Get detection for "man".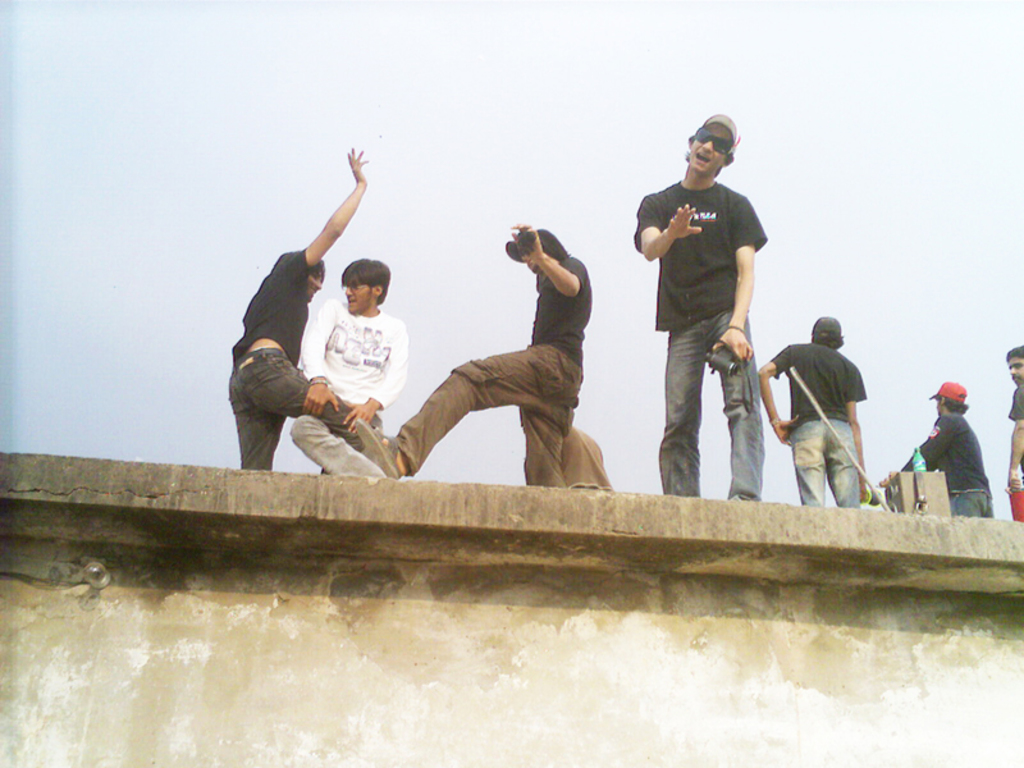
Detection: Rect(758, 310, 868, 518).
